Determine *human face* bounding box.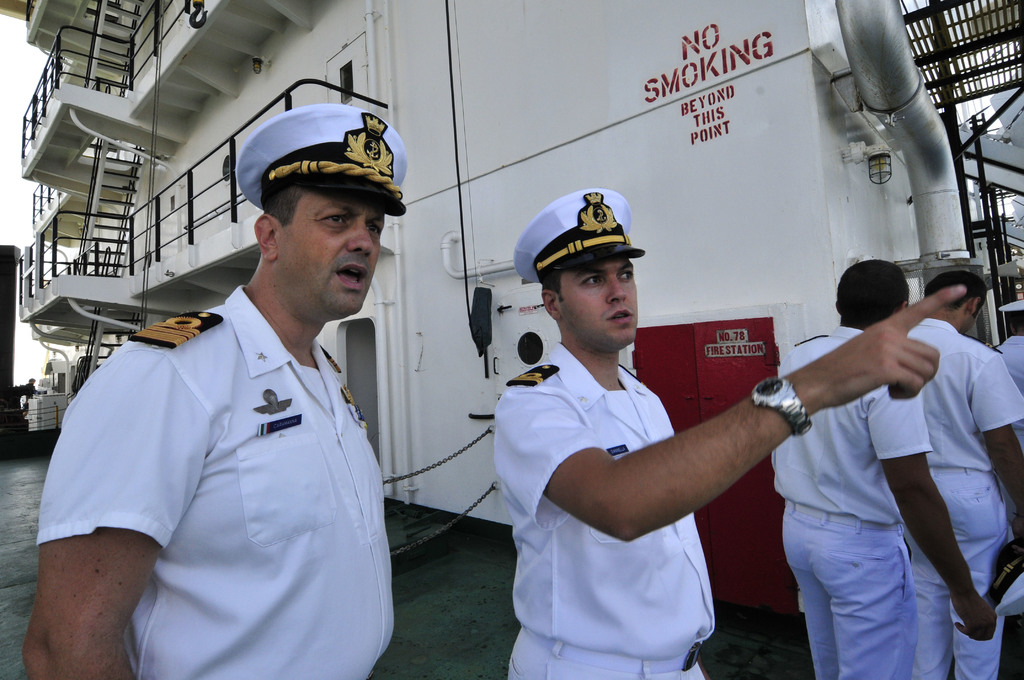
Determined: x1=276, y1=191, x2=385, y2=315.
